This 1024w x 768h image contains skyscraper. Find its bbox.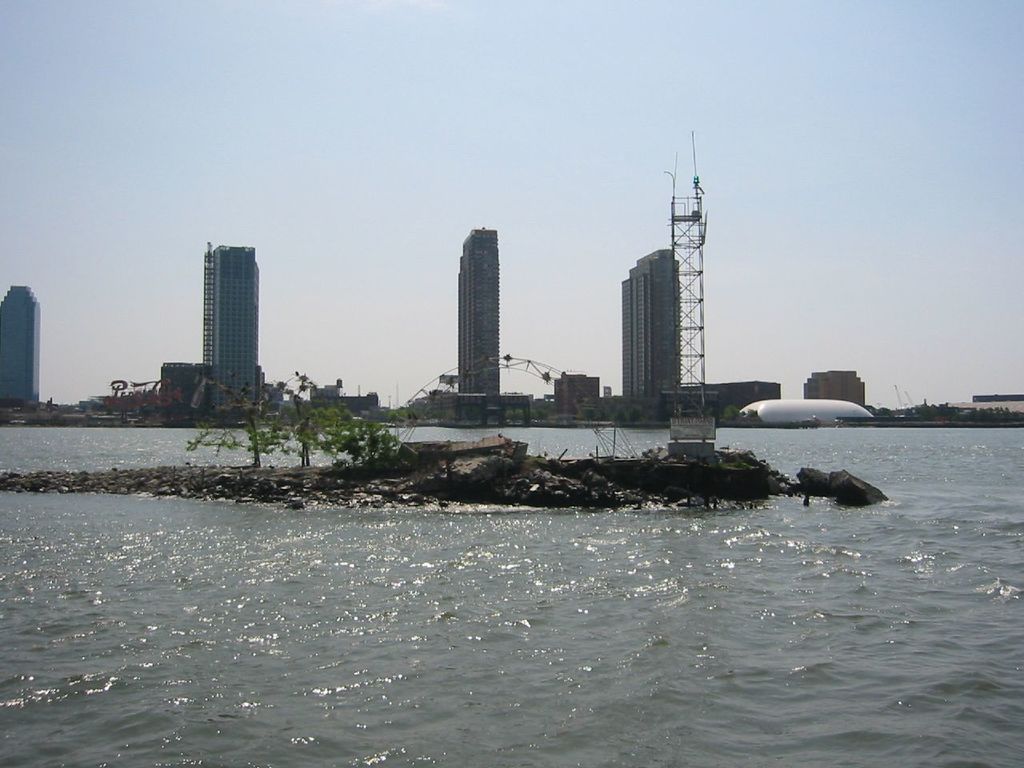
box(622, 249, 680, 394).
